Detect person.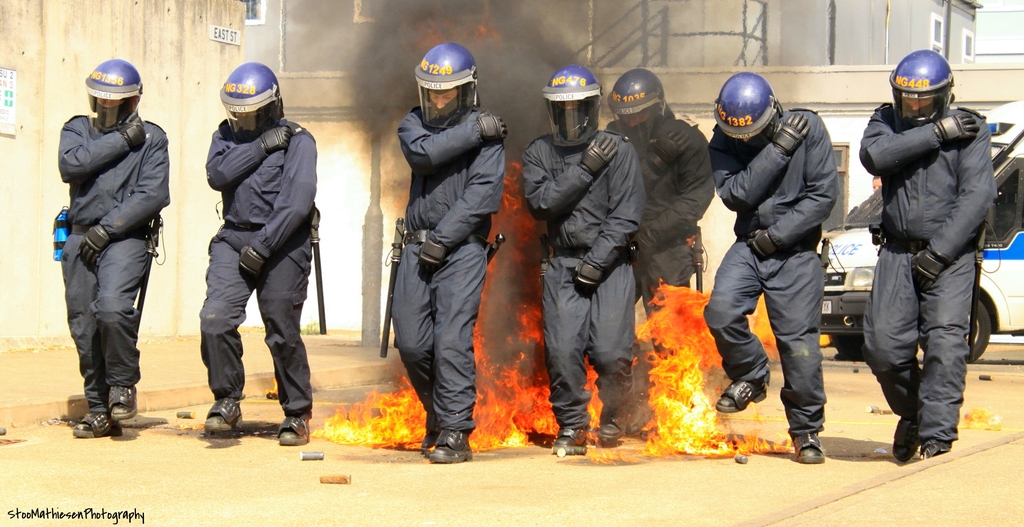
Detected at {"x1": 709, "y1": 72, "x2": 843, "y2": 466}.
